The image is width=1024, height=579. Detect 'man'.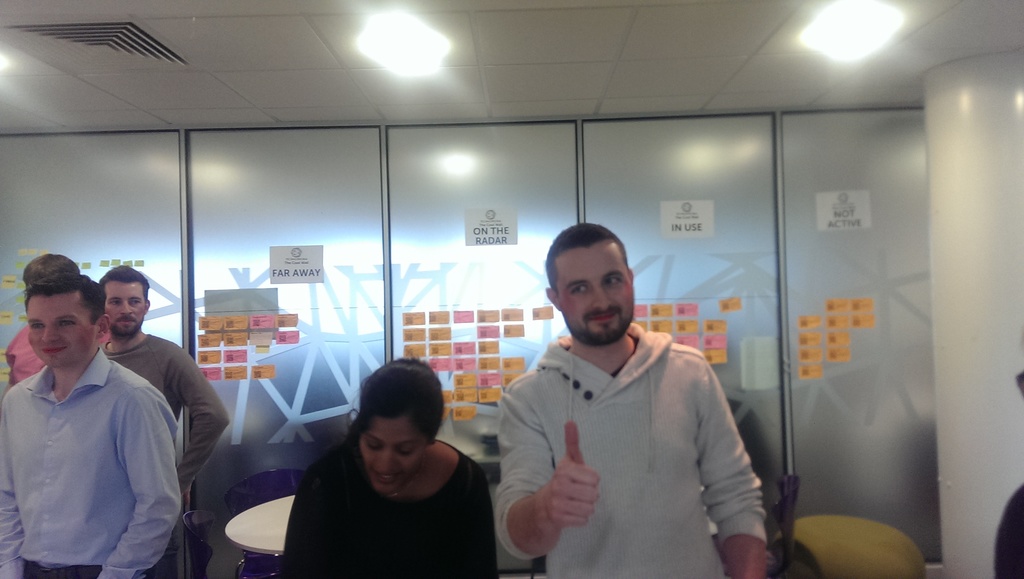
Detection: [97, 261, 231, 492].
